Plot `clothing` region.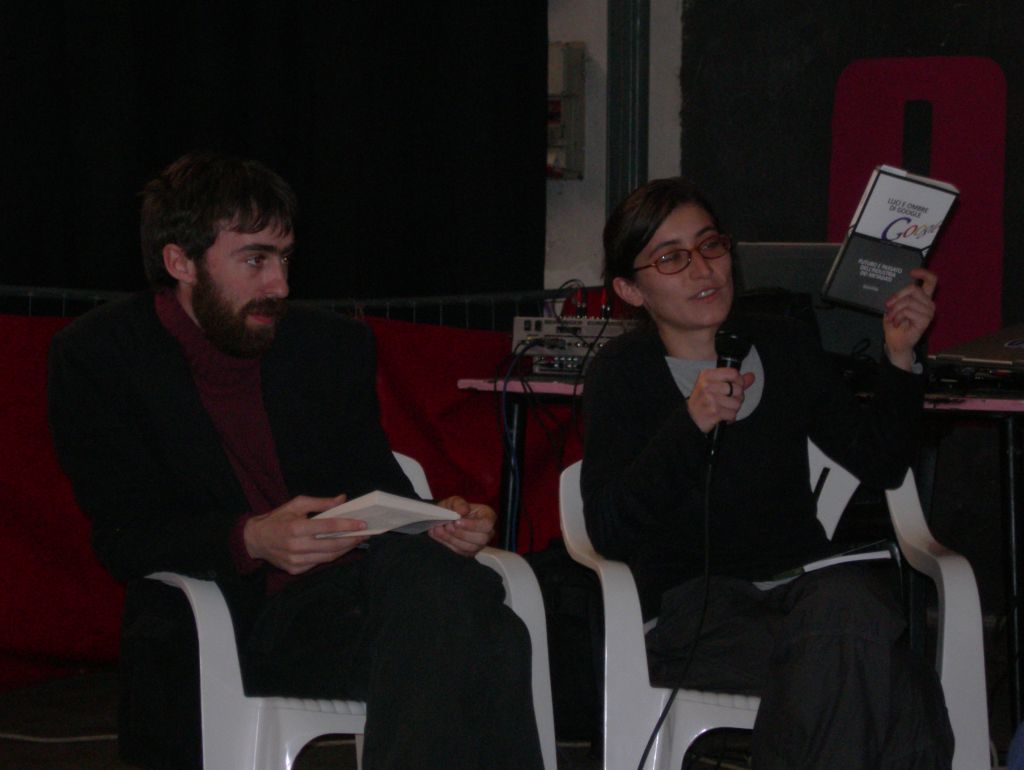
Plotted at [35,277,548,769].
